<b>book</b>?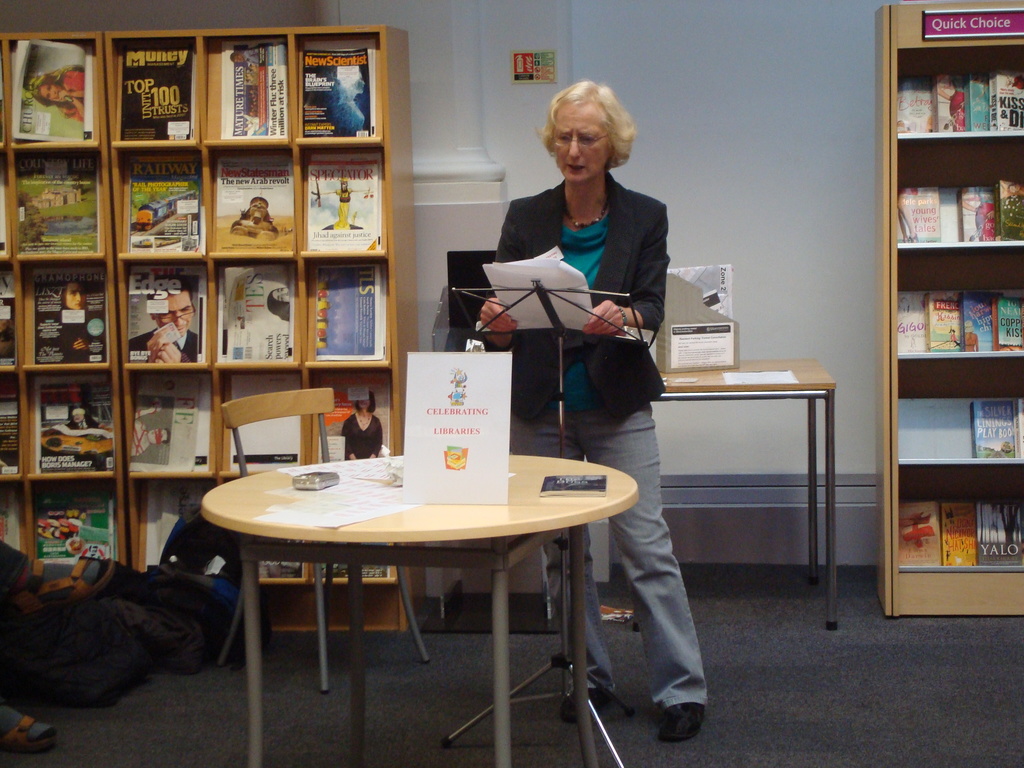
bbox(131, 40, 196, 145)
